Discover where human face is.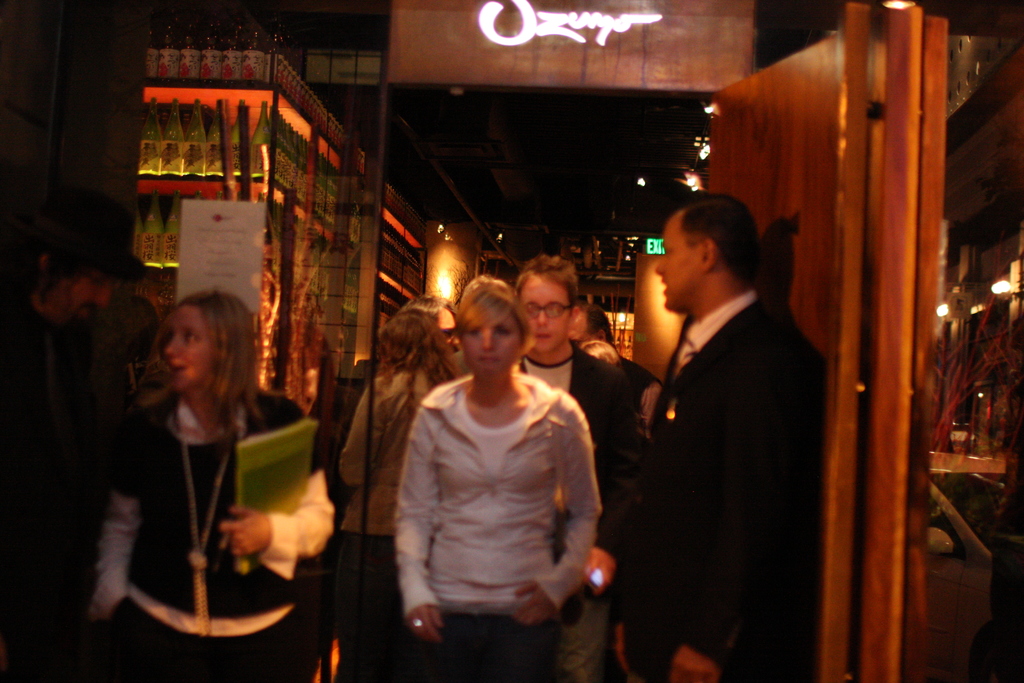
Discovered at pyautogui.locateOnScreen(60, 277, 112, 318).
